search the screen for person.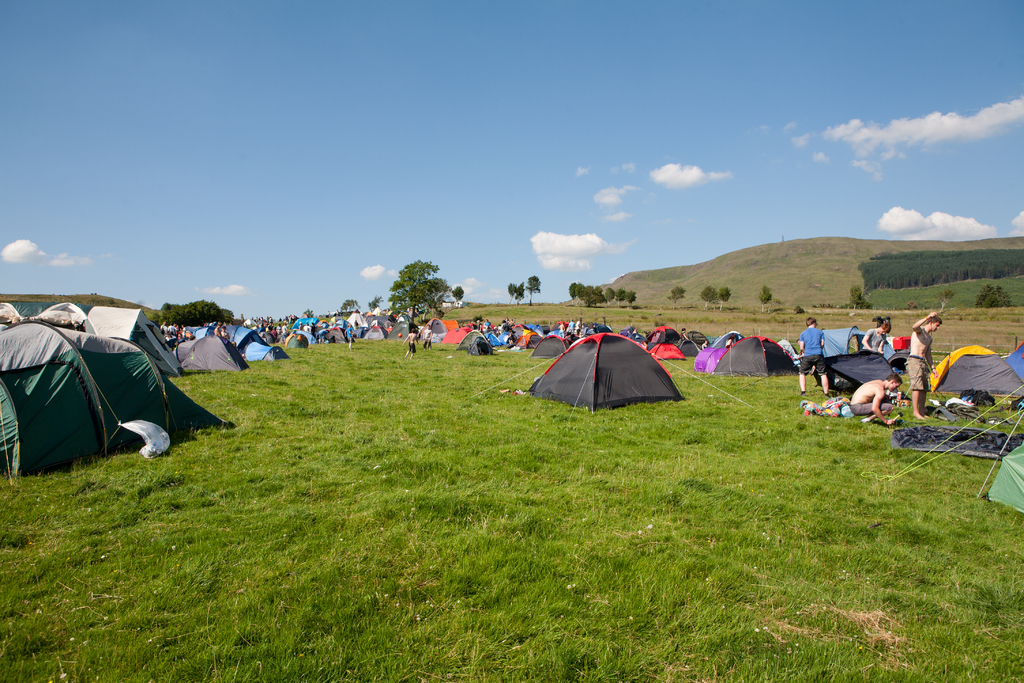
Found at rect(899, 306, 944, 428).
